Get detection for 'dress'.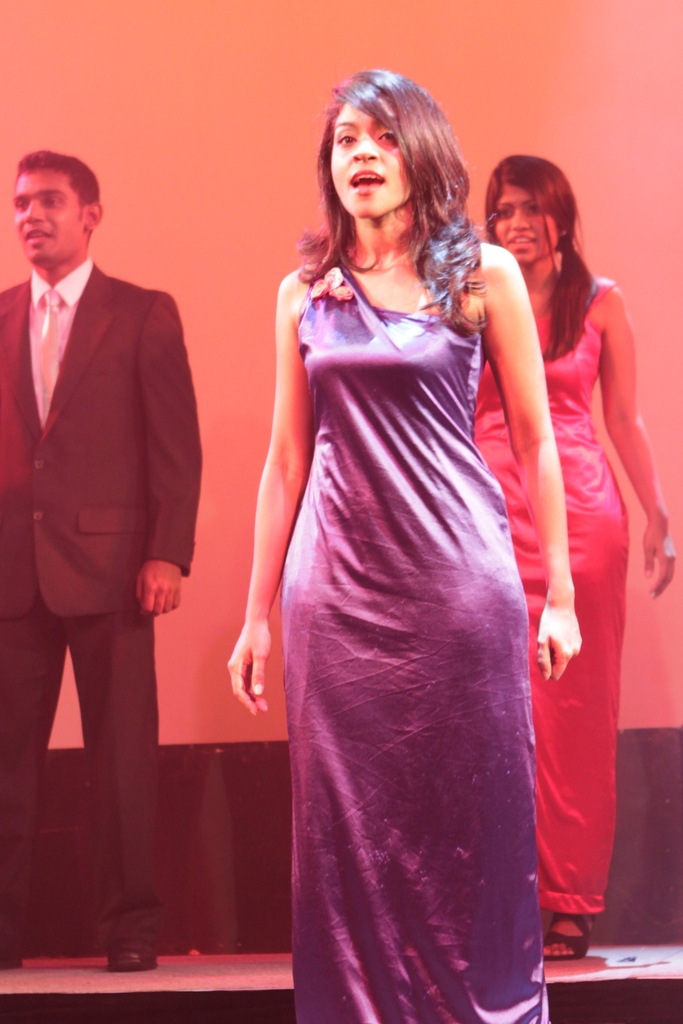
Detection: rect(281, 265, 554, 1023).
